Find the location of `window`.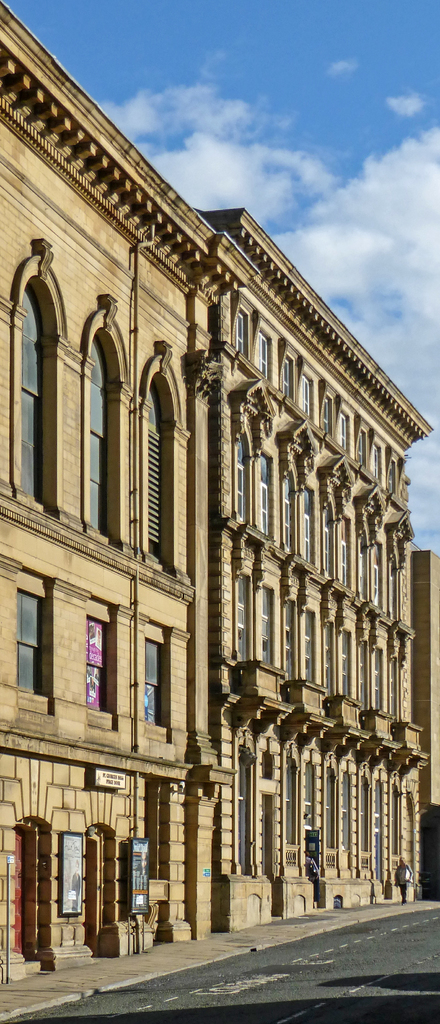
Location: select_region(323, 769, 335, 851).
